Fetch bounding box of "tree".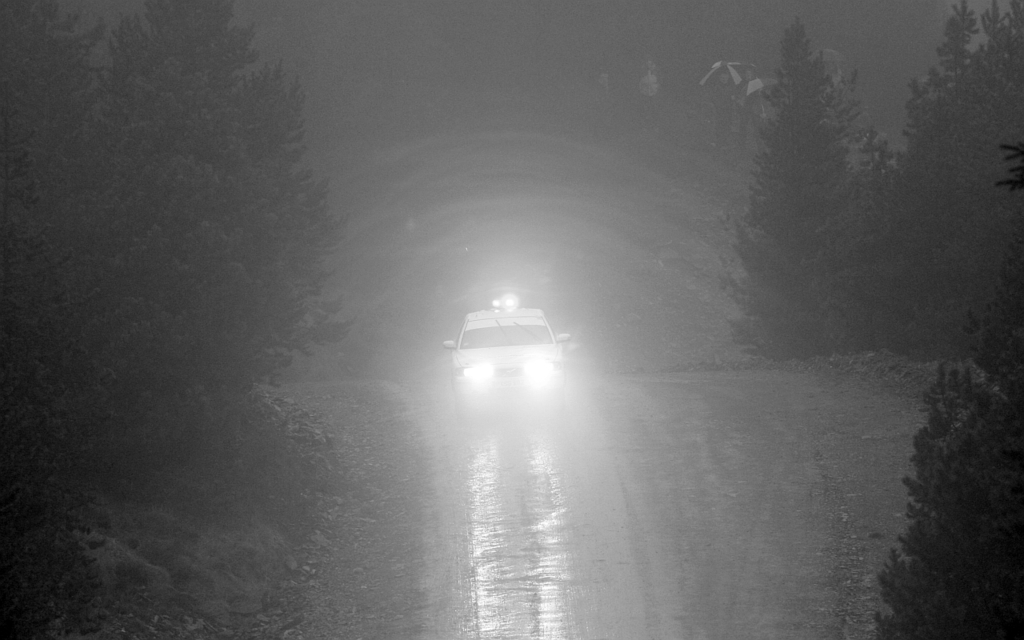
Bbox: [873,357,1023,639].
